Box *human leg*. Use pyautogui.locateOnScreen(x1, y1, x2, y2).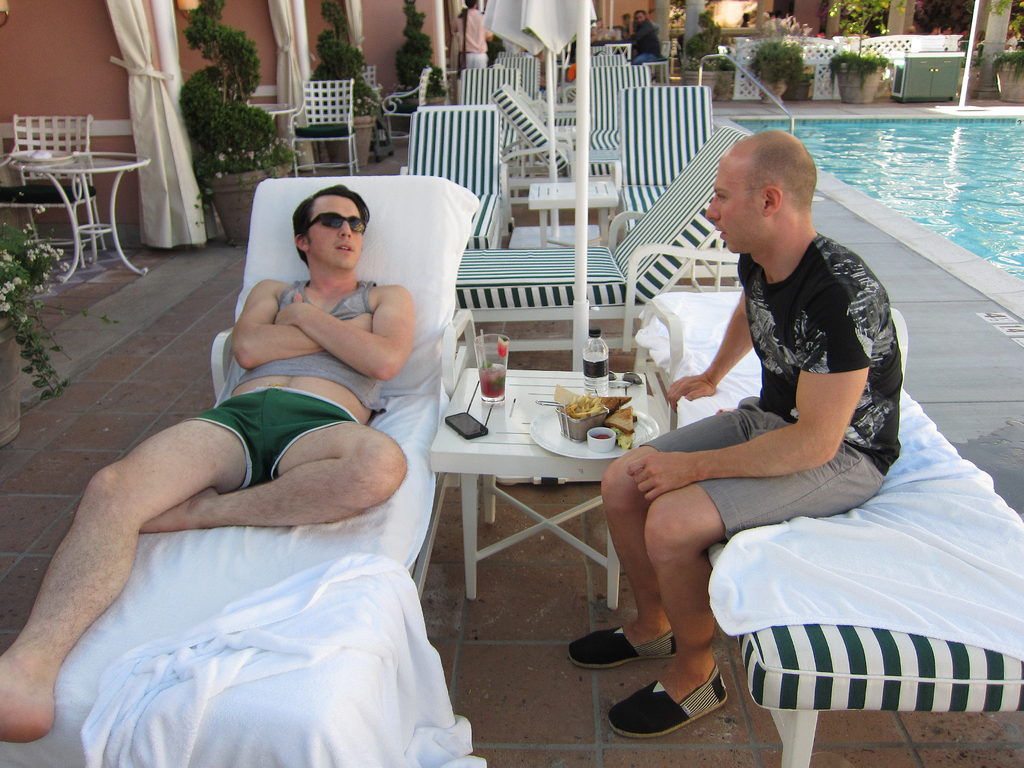
pyautogui.locateOnScreen(139, 394, 409, 535).
